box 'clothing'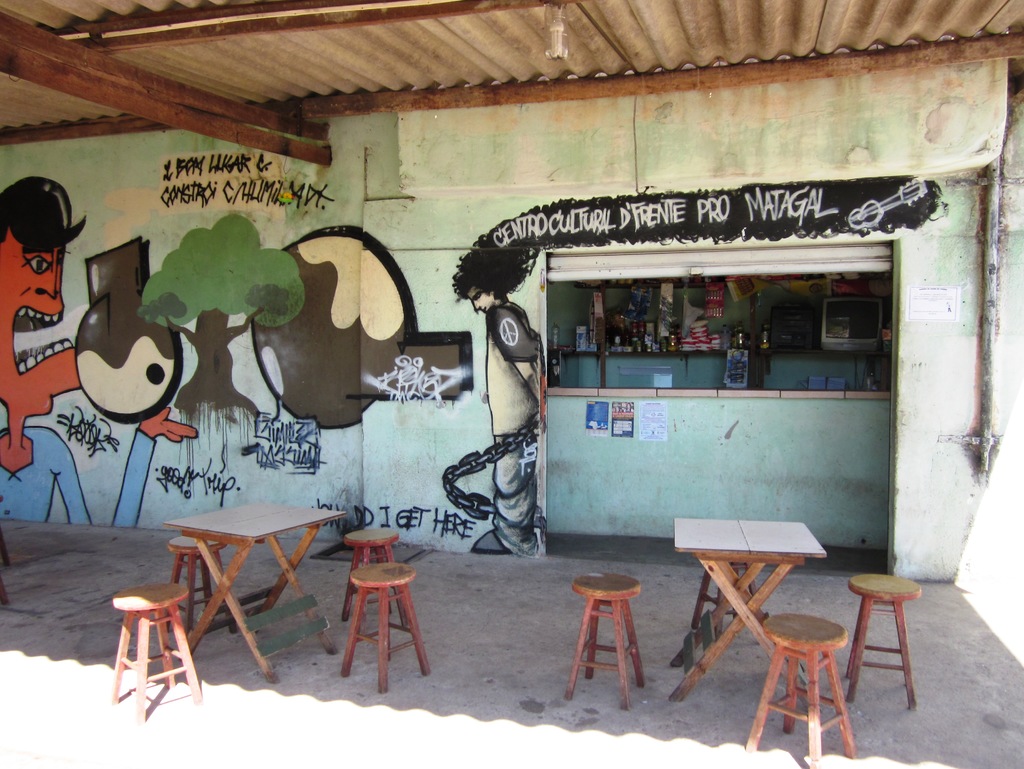
bbox=(3, 422, 157, 526)
